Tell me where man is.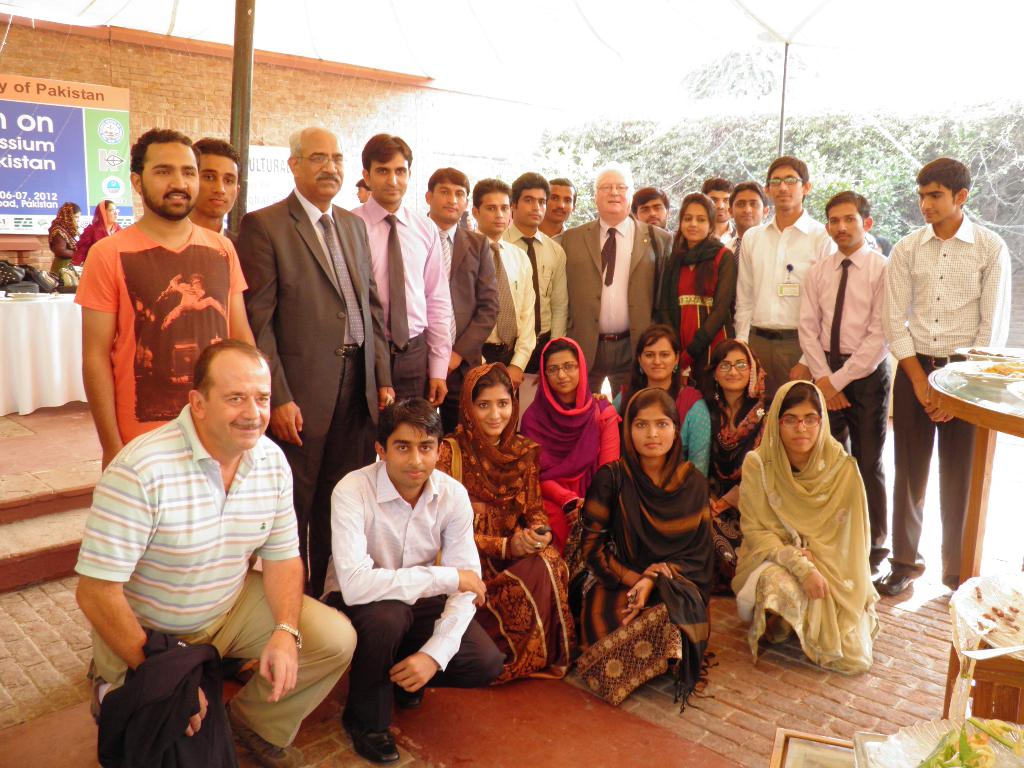
man is at x1=554, y1=162, x2=675, y2=399.
